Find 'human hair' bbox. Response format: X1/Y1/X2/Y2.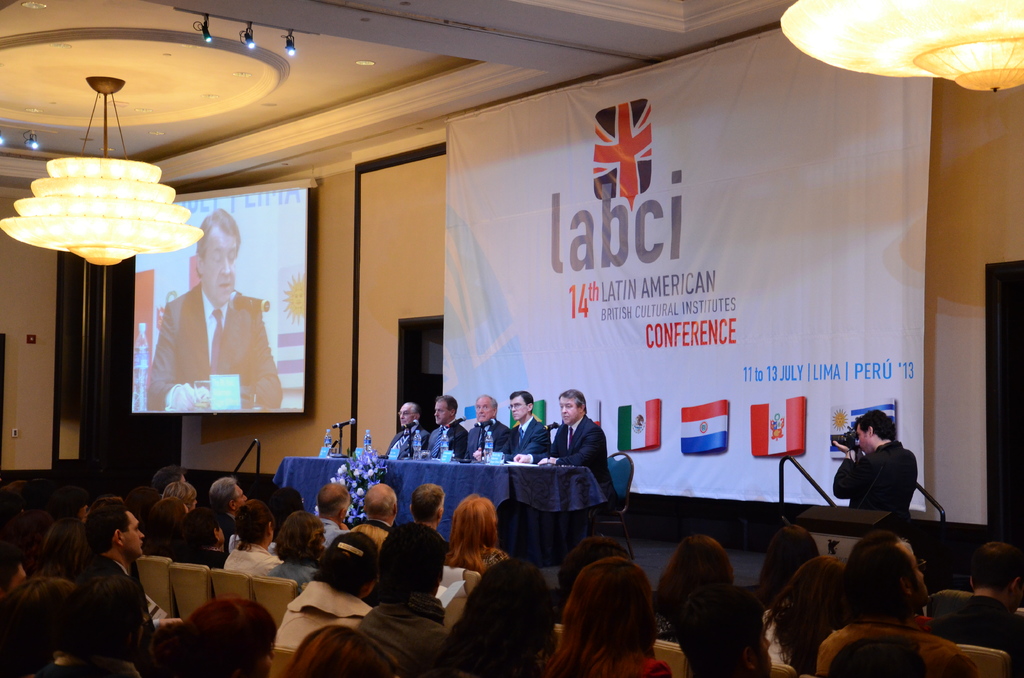
207/476/238/513.
